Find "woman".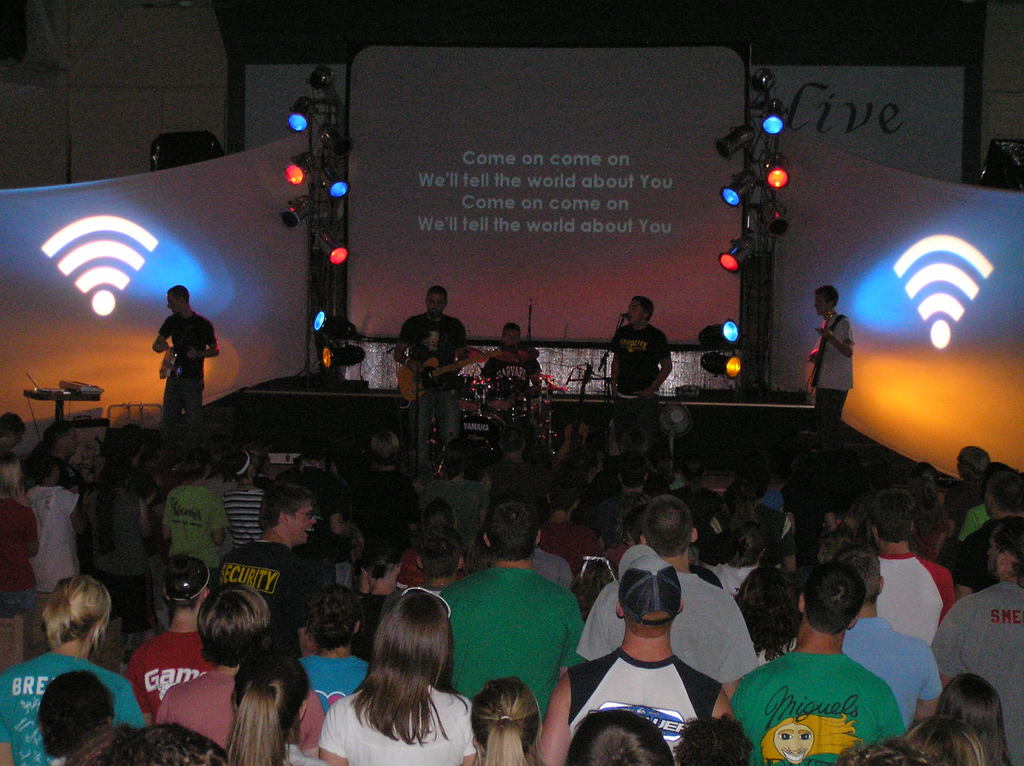
{"left": 0, "top": 570, "right": 141, "bottom": 765}.
